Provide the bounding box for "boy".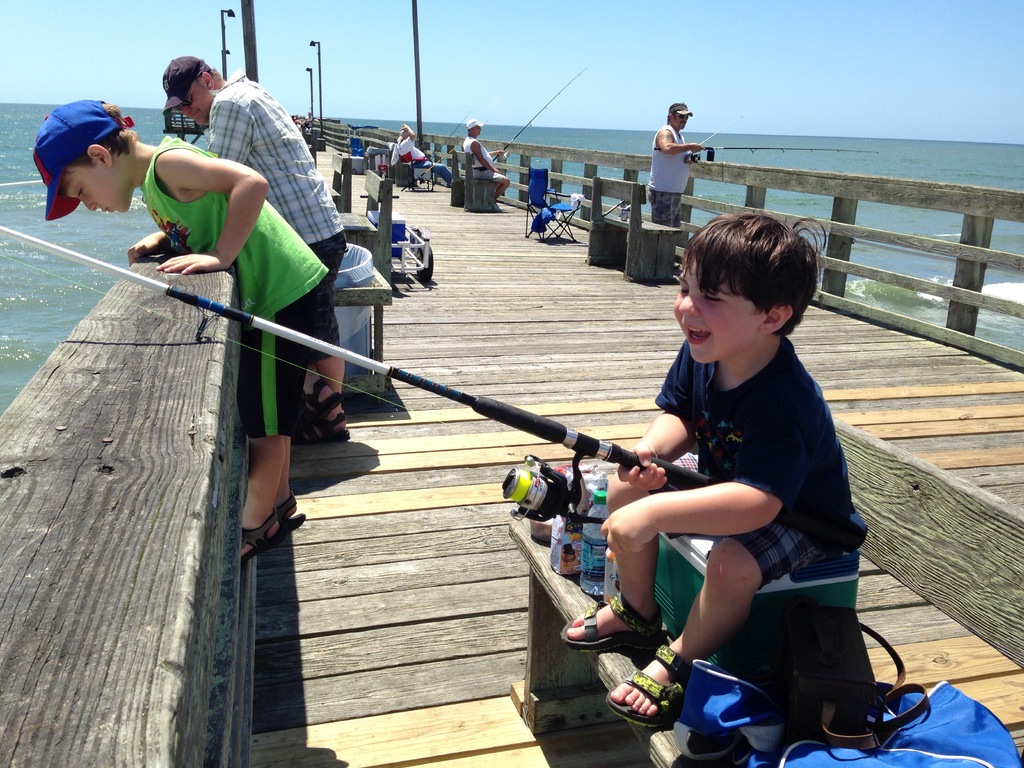
28 95 335 567.
